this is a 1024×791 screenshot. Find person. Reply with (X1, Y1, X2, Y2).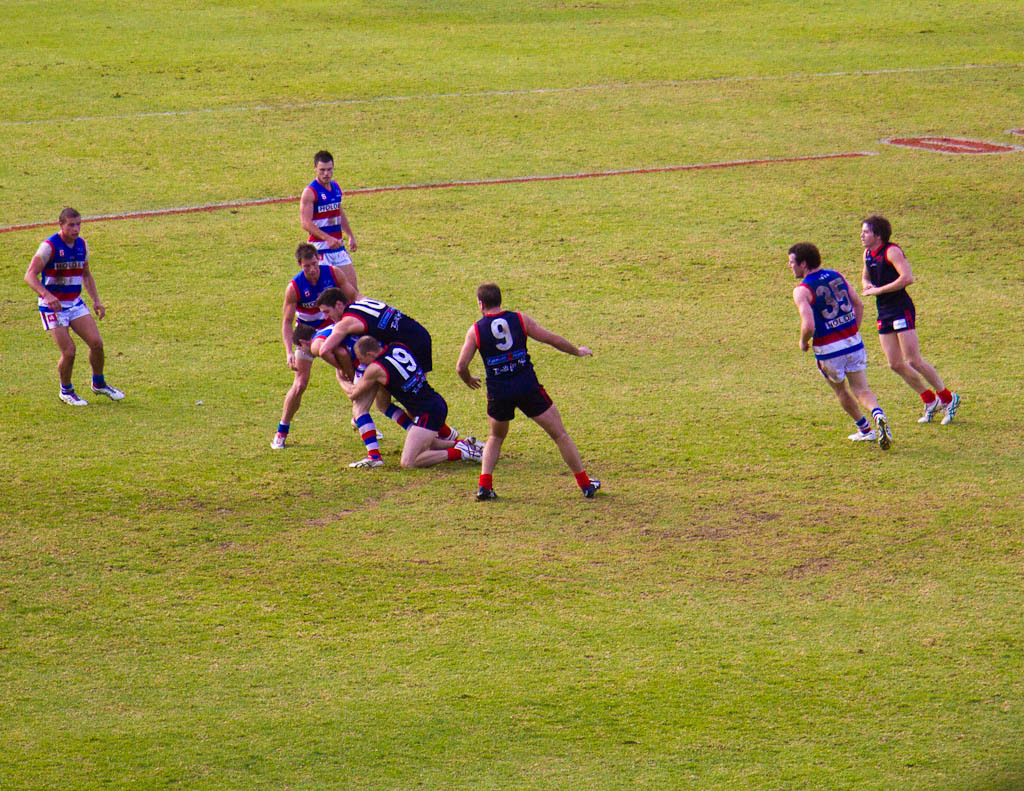
(335, 332, 484, 465).
